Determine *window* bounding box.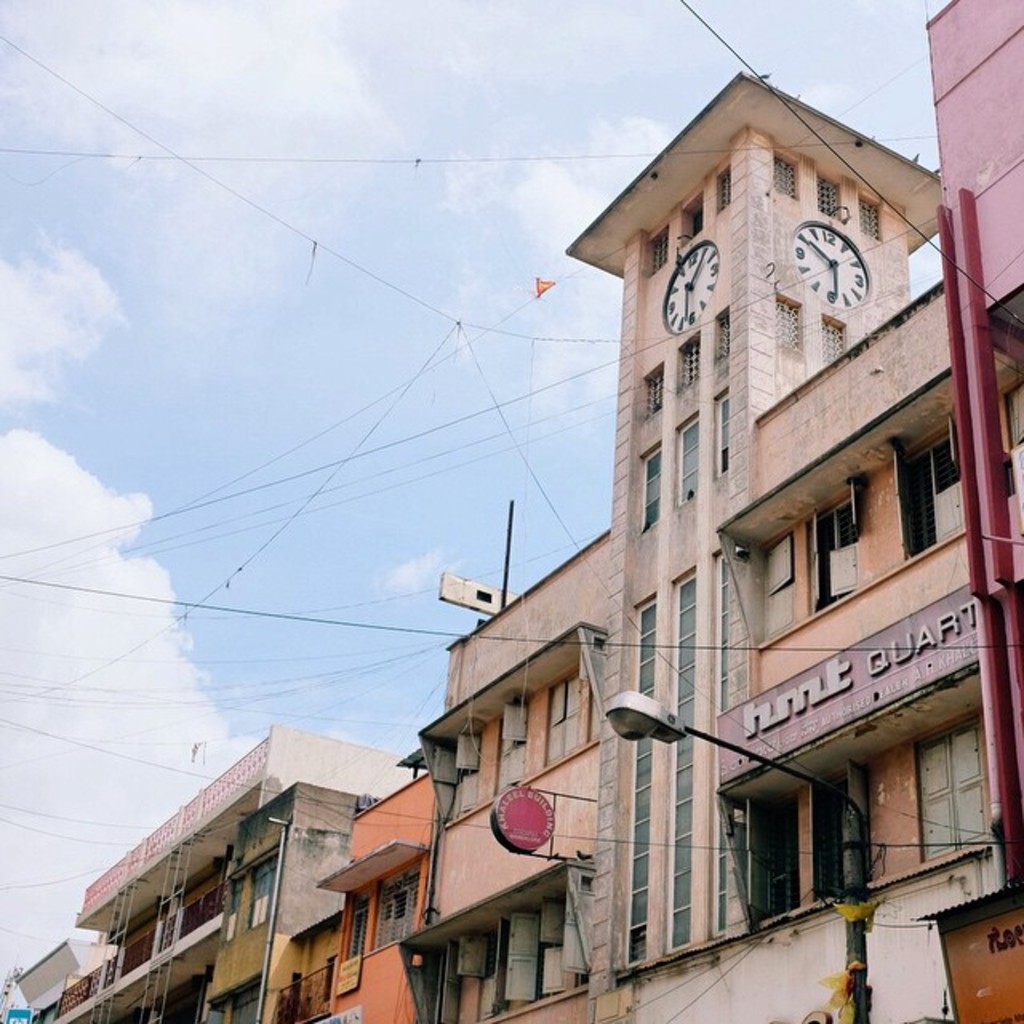
Determined: (x1=920, y1=733, x2=968, y2=858).
